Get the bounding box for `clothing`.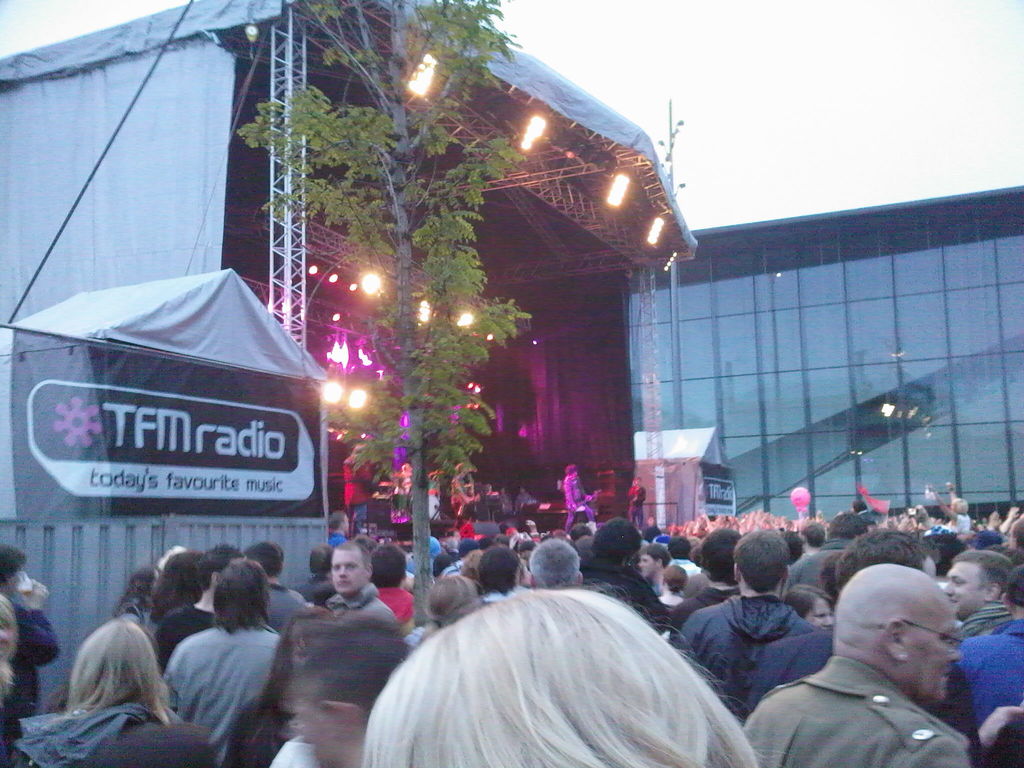
[left=668, top=584, right=735, bottom=631].
